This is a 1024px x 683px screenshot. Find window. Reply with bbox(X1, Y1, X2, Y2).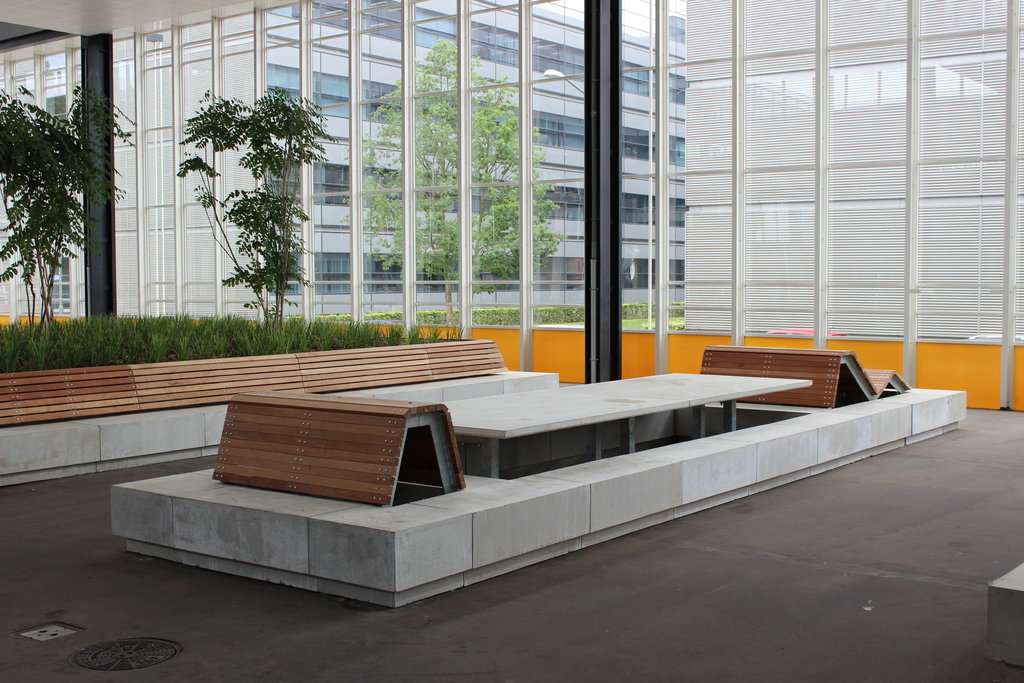
bbox(310, 69, 348, 117).
